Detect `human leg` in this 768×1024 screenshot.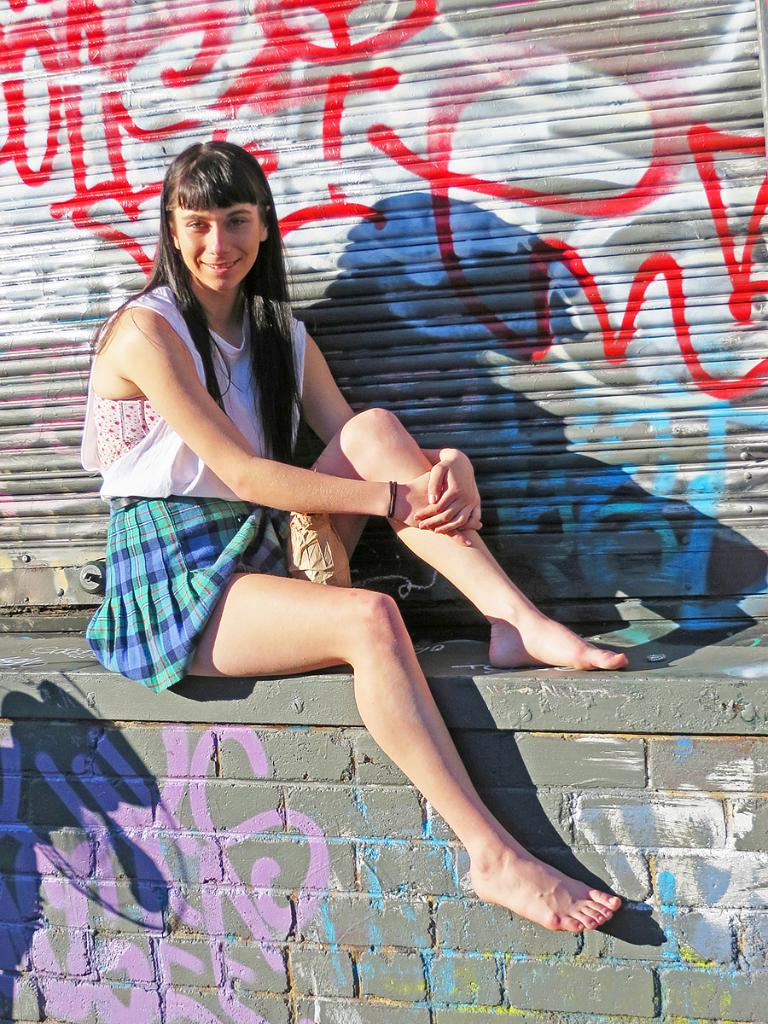
Detection: x1=256, y1=400, x2=626, y2=666.
